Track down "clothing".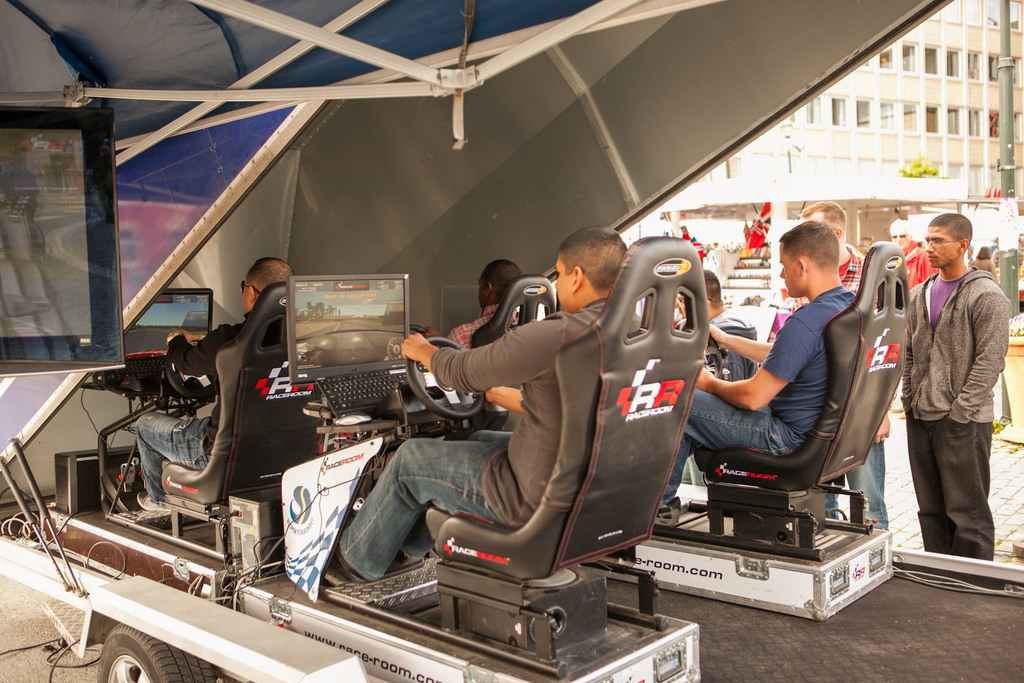
Tracked to box=[136, 309, 252, 500].
